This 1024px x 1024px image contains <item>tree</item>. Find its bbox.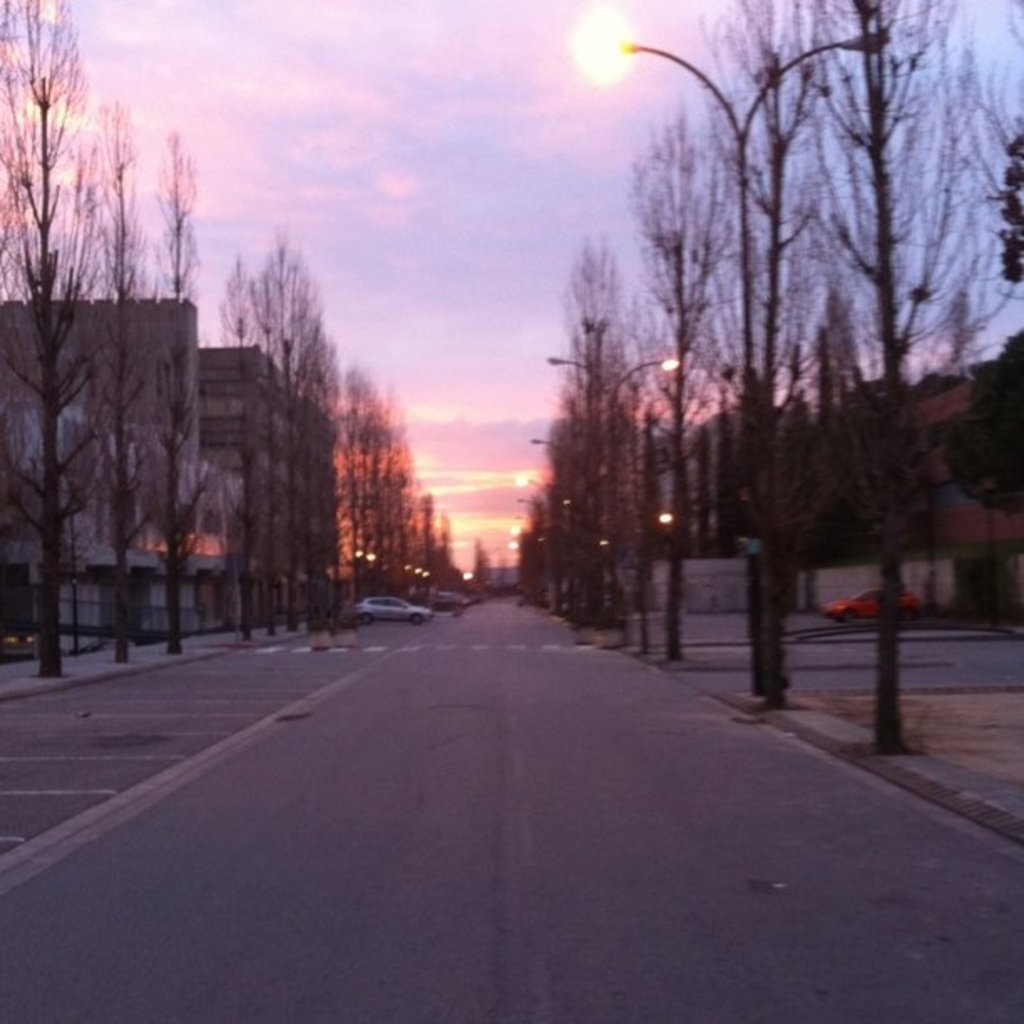
(559,400,634,634).
